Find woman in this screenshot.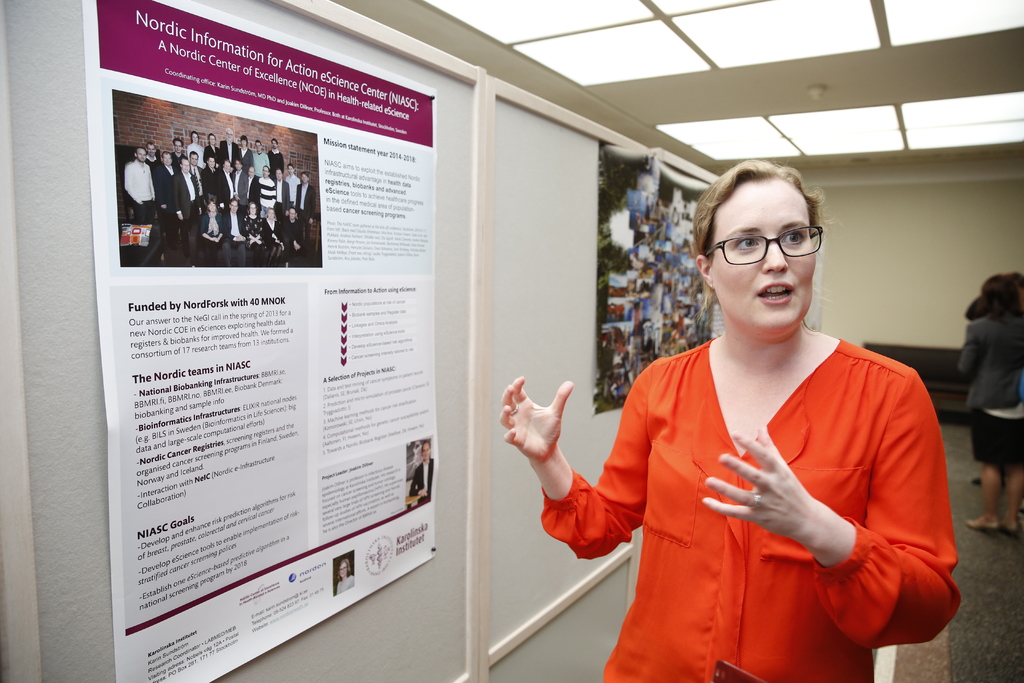
The bounding box for woman is region(262, 205, 282, 267).
